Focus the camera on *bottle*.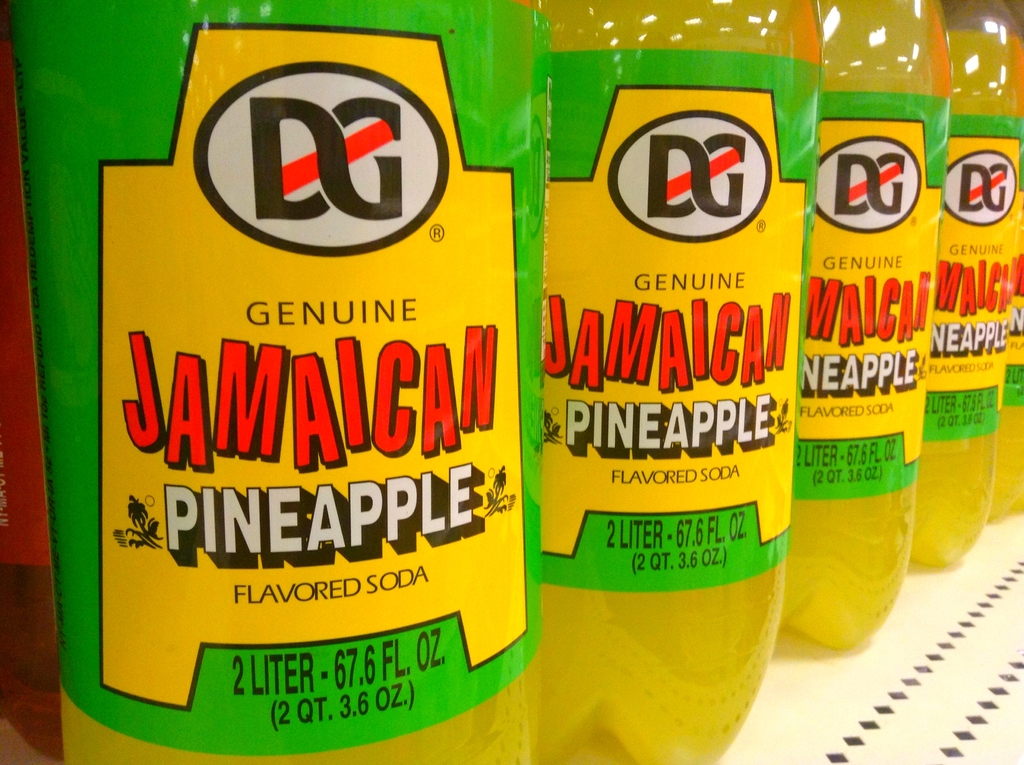
Focus region: locate(773, 0, 956, 650).
